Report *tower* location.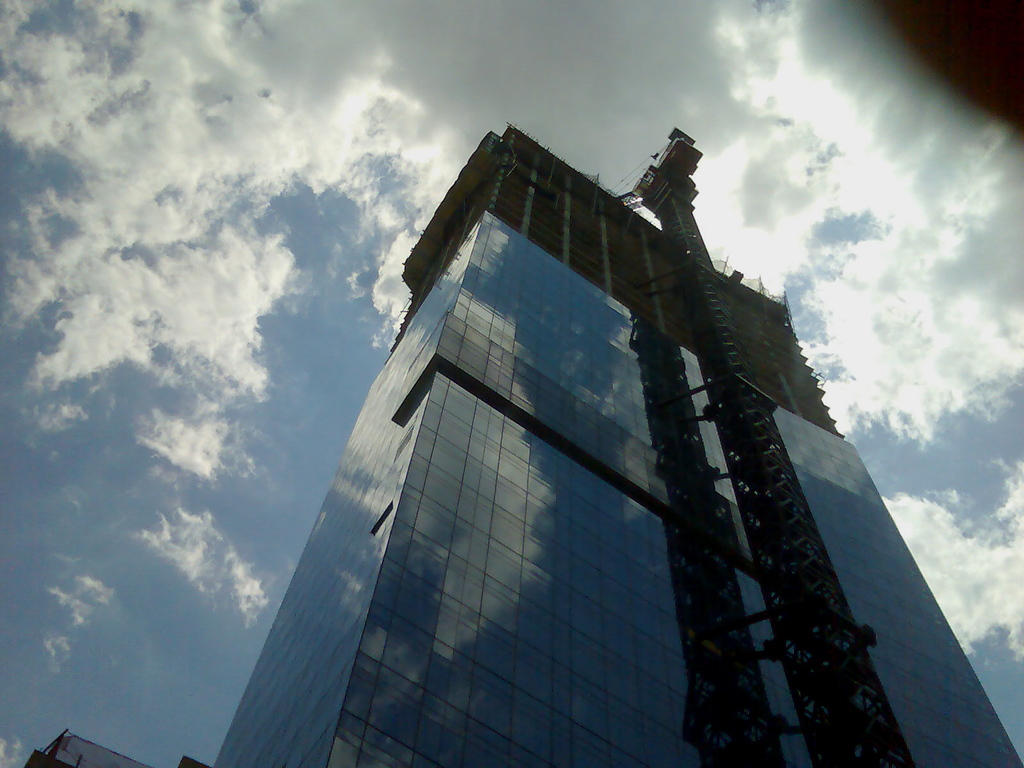
Report: (212,123,1022,767).
